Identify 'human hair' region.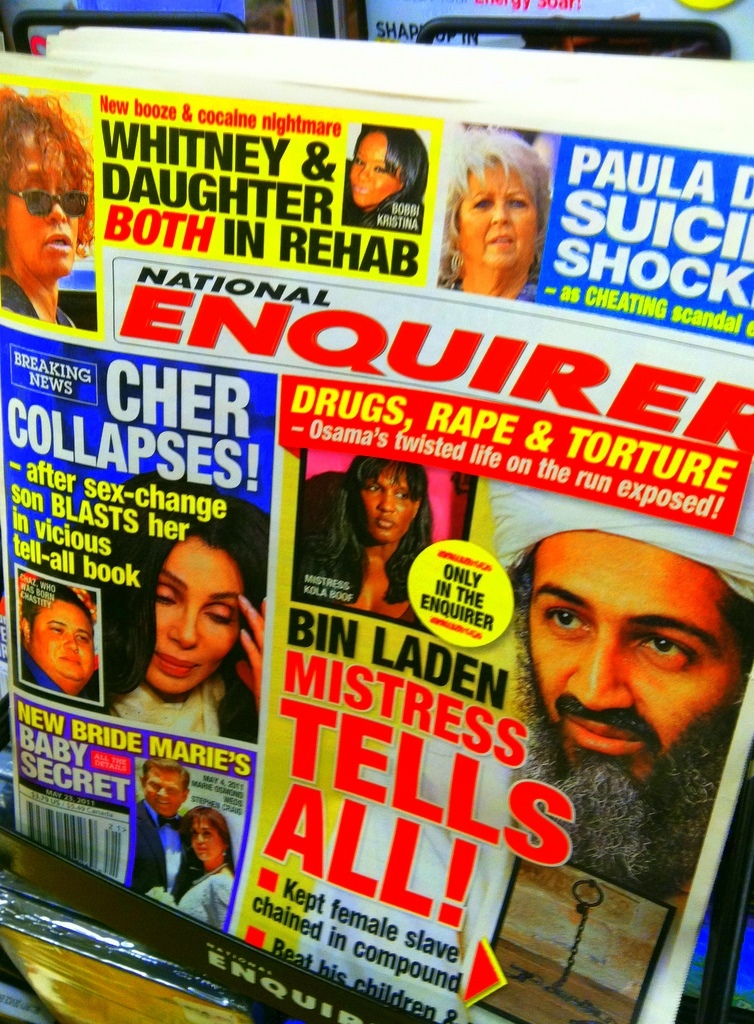
Region: left=0, top=86, right=96, bottom=263.
